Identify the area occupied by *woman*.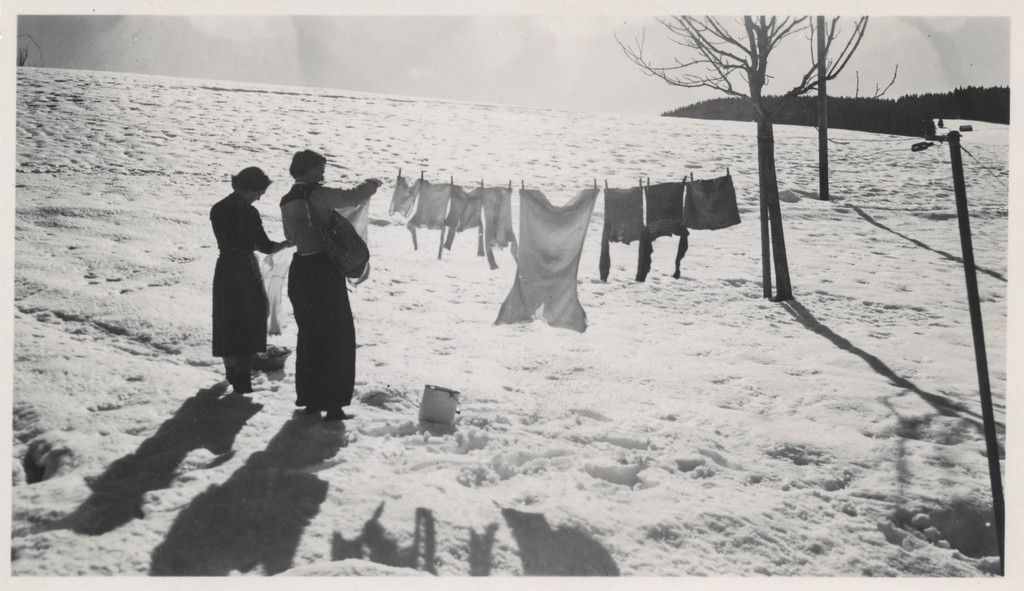
Area: BBox(209, 166, 296, 395).
